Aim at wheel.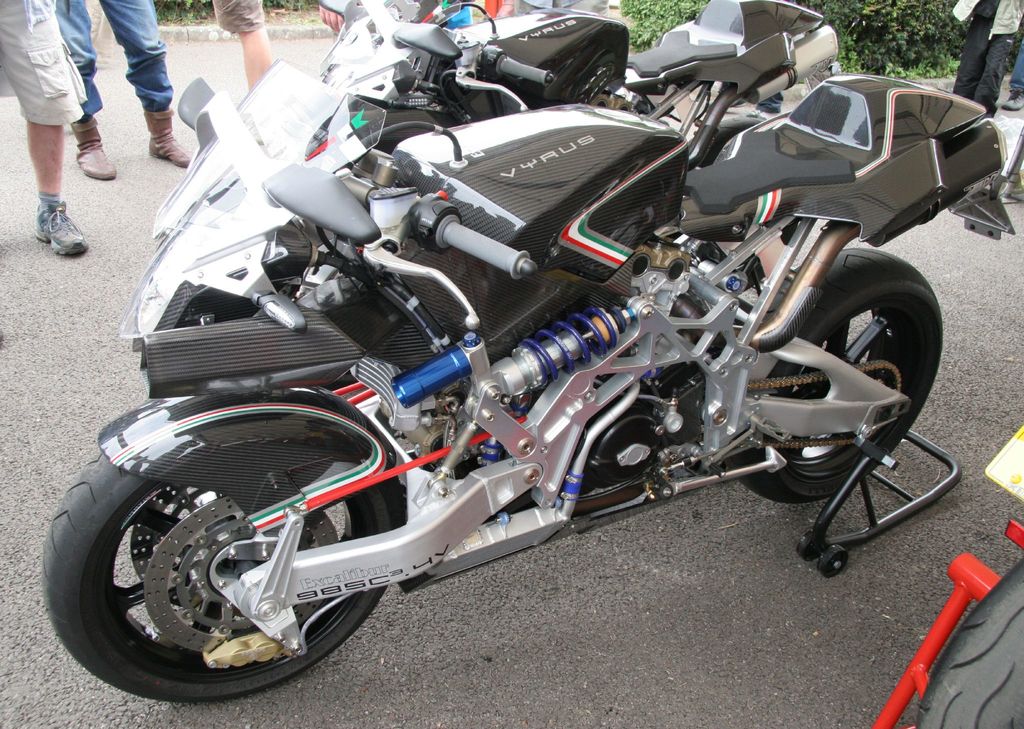
Aimed at select_region(910, 558, 1023, 728).
